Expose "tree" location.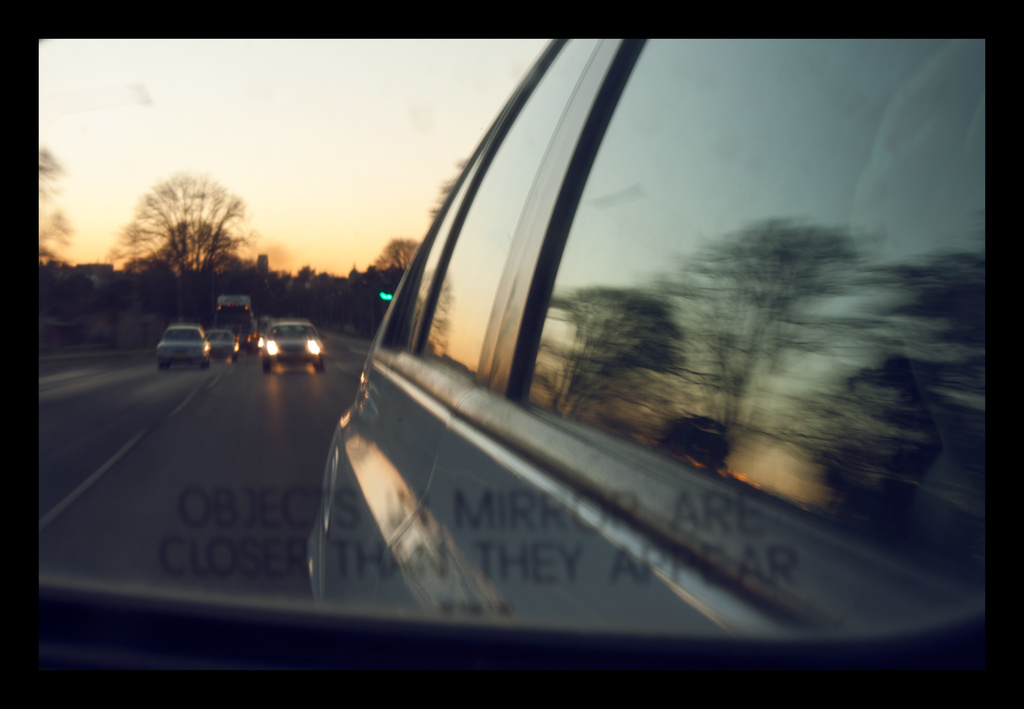
Exposed at detection(369, 232, 421, 266).
